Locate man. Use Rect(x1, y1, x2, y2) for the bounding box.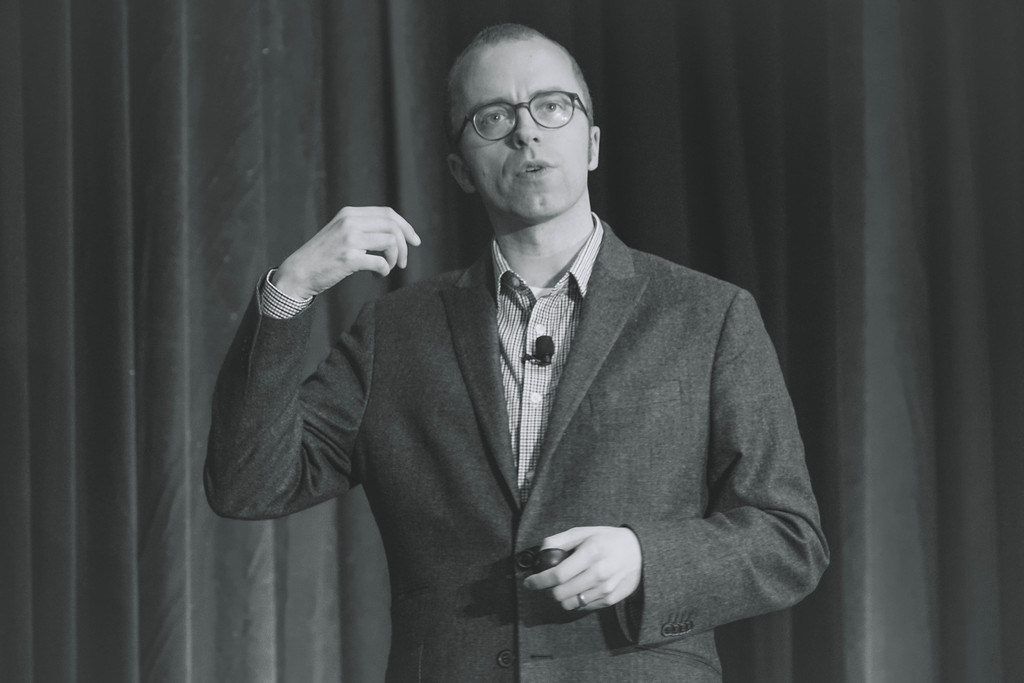
Rect(246, 40, 849, 664).
